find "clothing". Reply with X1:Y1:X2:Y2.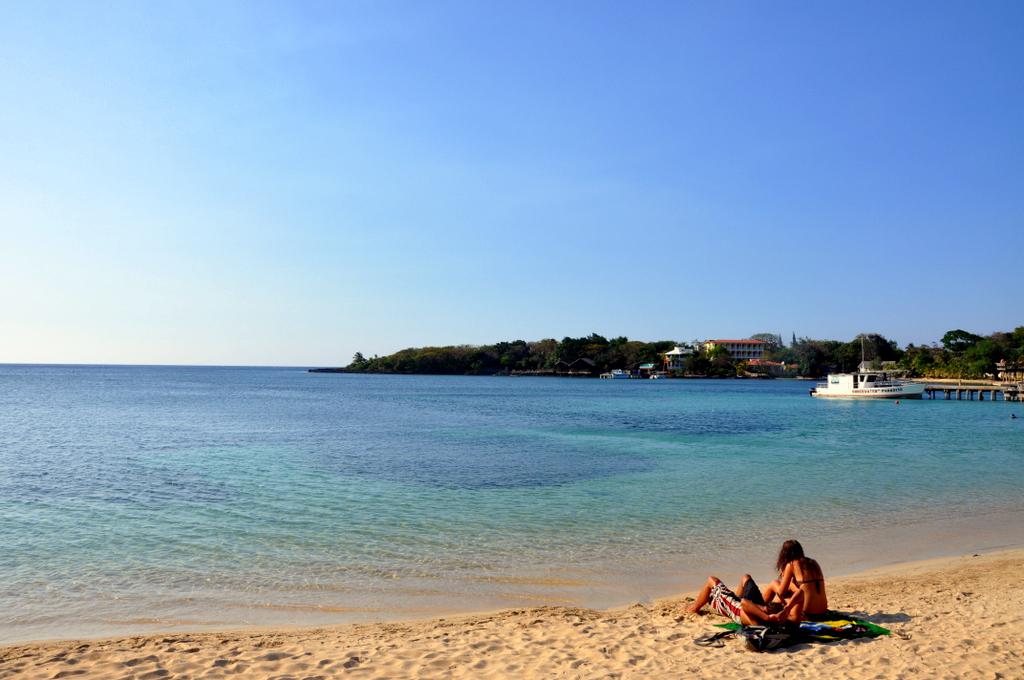
789:573:823:591.
